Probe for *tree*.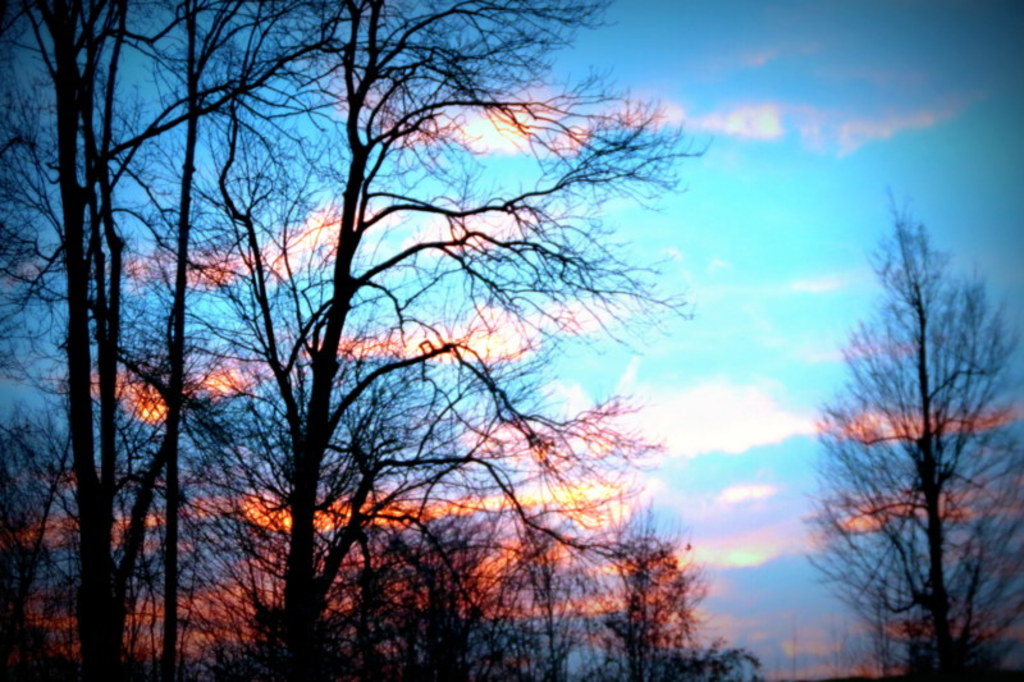
Probe result: locate(822, 159, 1004, 681).
